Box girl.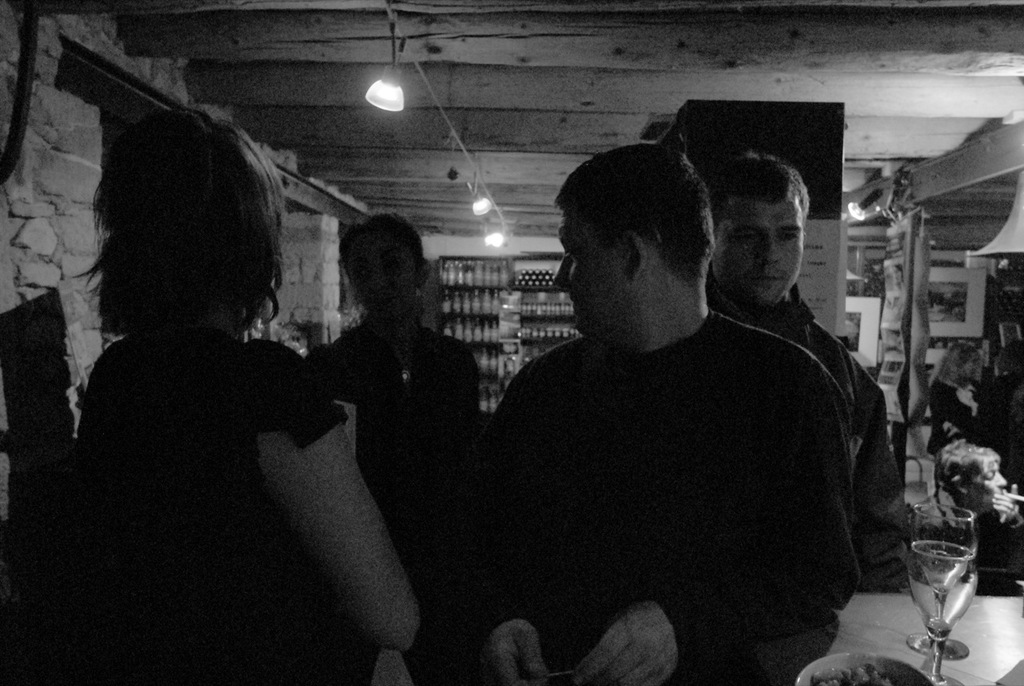
pyautogui.locateOnScreen(23, 100, 521, 685).
